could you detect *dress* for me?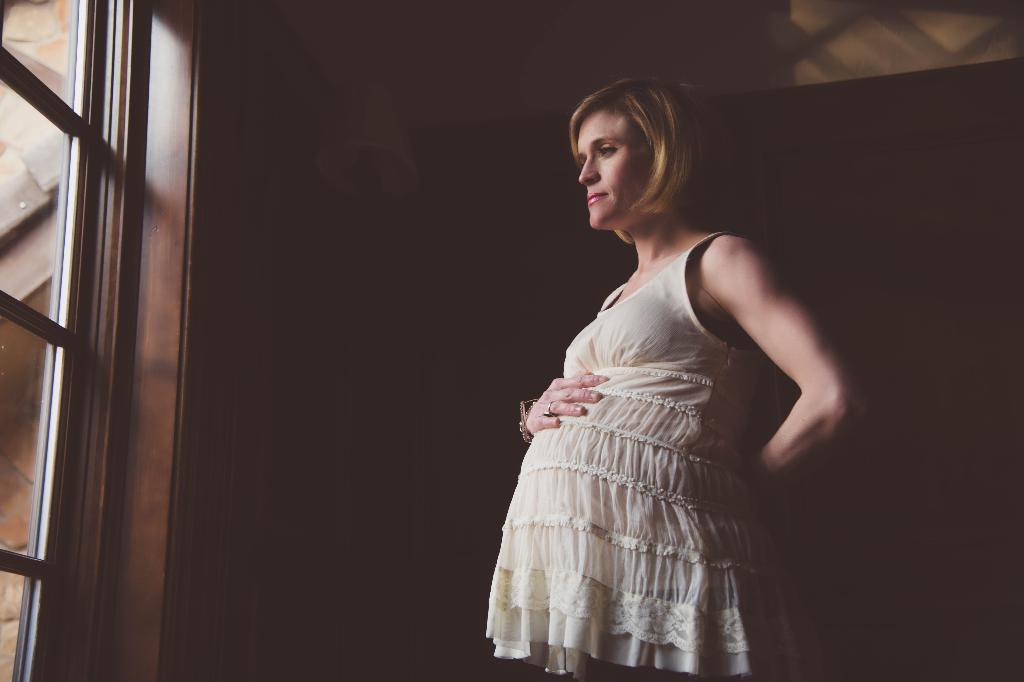
Detection result: 484,233,762,681.
